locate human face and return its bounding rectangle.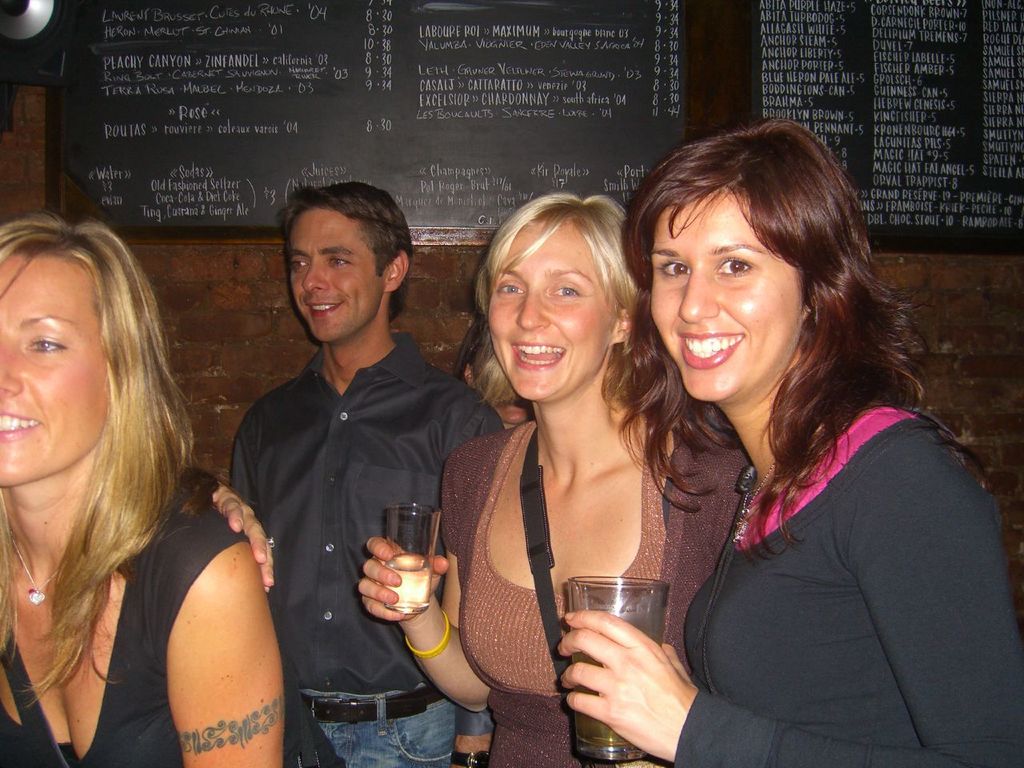
<region>650, 190, 806, 402</region>.
